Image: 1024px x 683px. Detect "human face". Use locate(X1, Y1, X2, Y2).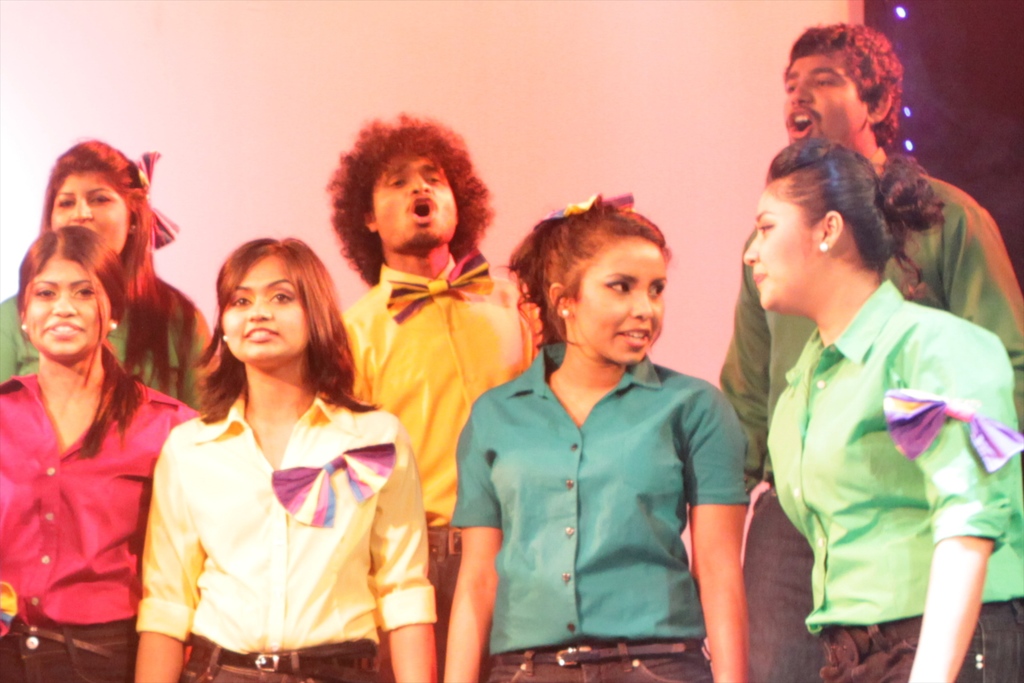
locate(23, 259, 100, 360).
